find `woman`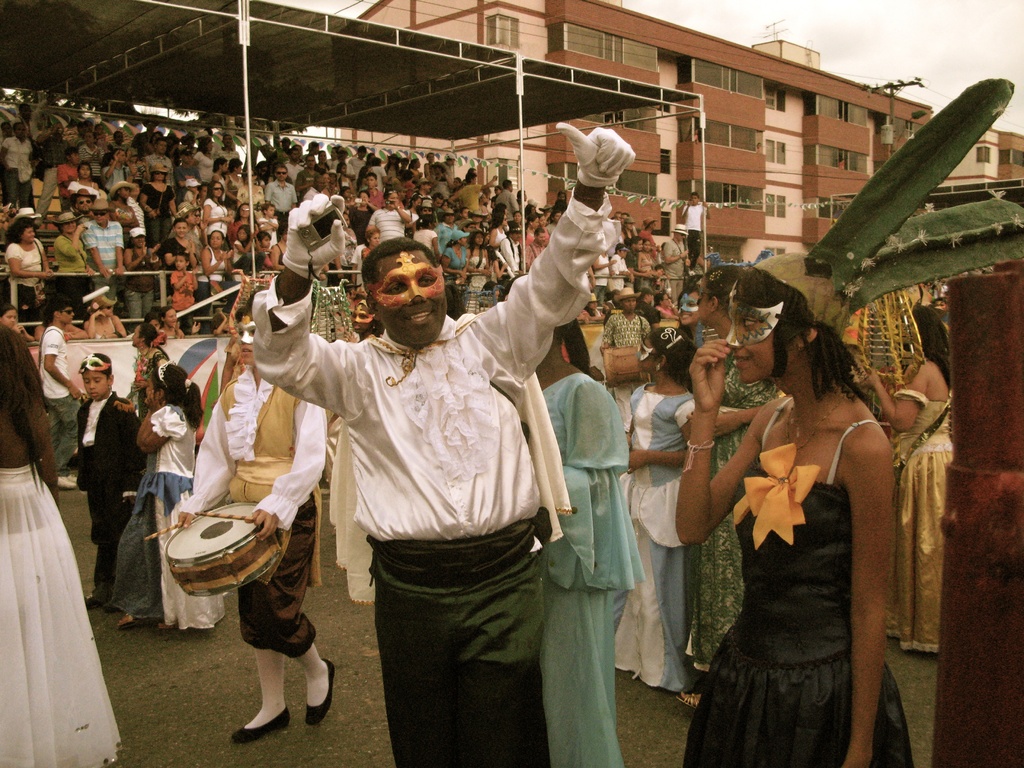
{"x1": 653, "y1": 261, "x2": 669, "y2": 290}
